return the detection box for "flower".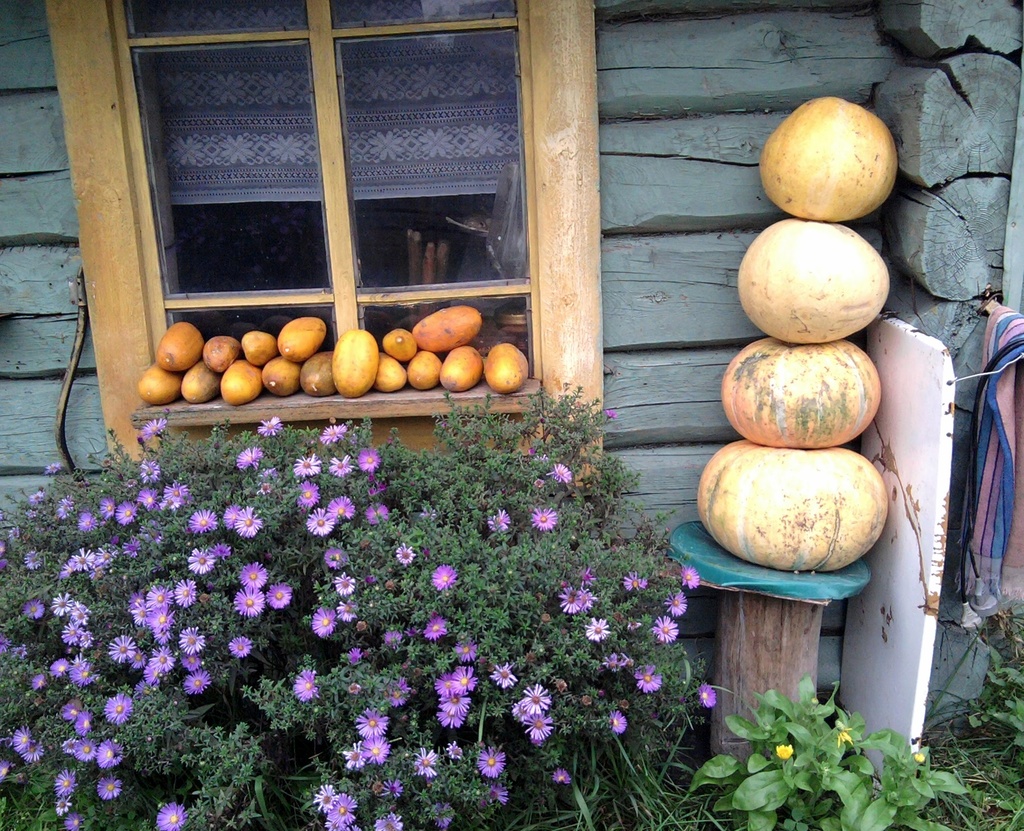
(x1=10, y1=722, x2=44, y2=765).
